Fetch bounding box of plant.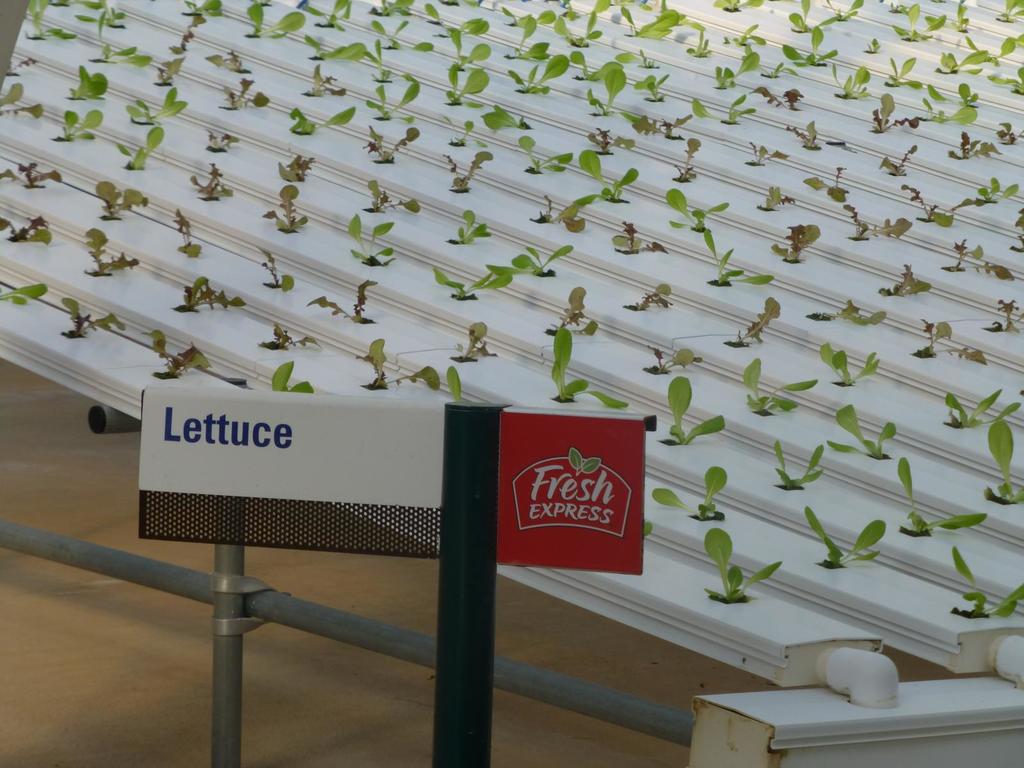
Bbox: crop(701, 230, 779, 287).
